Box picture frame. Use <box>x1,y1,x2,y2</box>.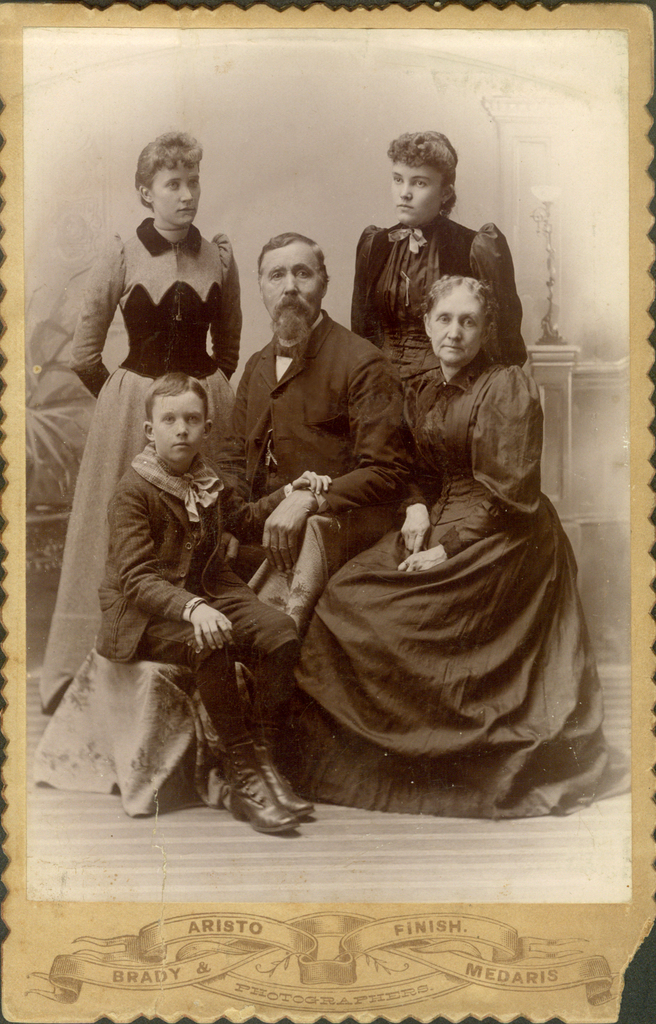
<box>0,0,655,1023</box>.
